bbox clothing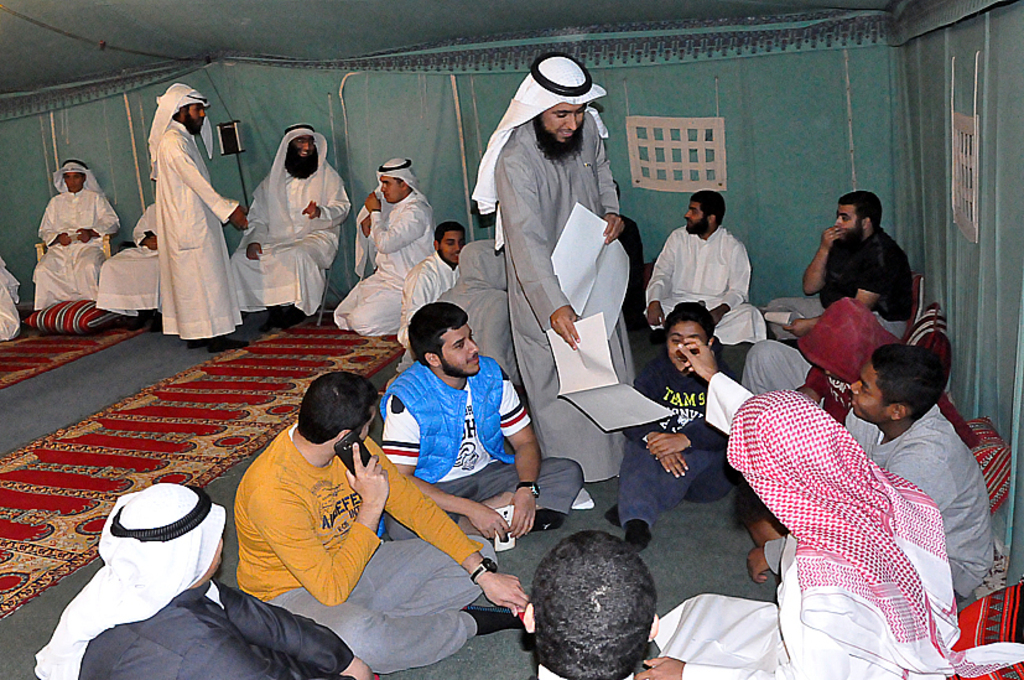
[645, 225, 763, 347]
